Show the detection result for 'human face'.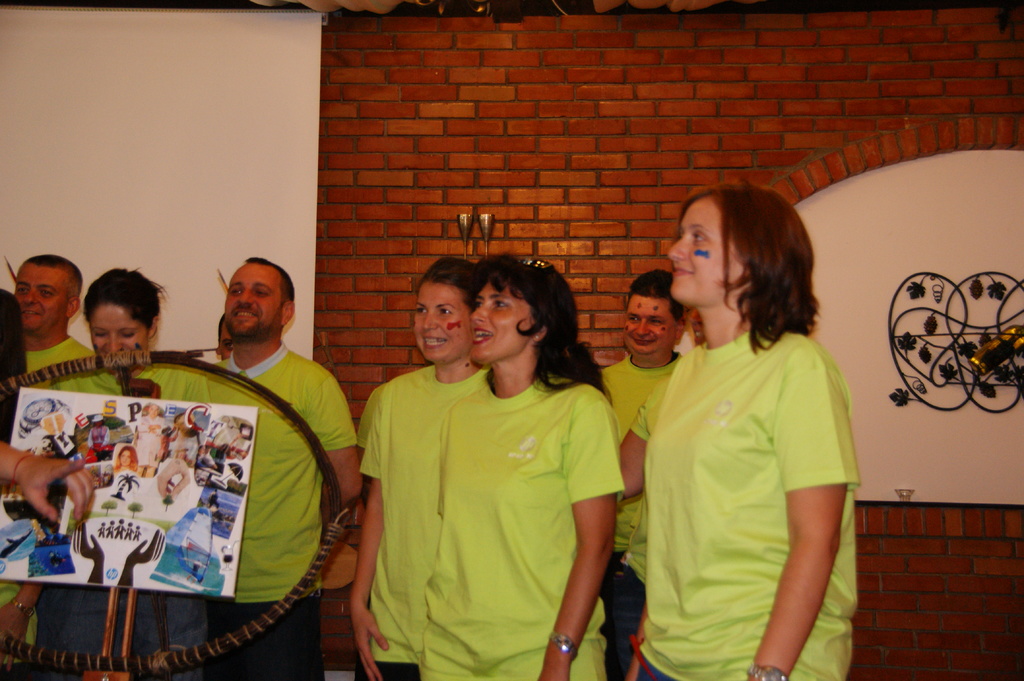
bbox(122, 452, 134, 465).
